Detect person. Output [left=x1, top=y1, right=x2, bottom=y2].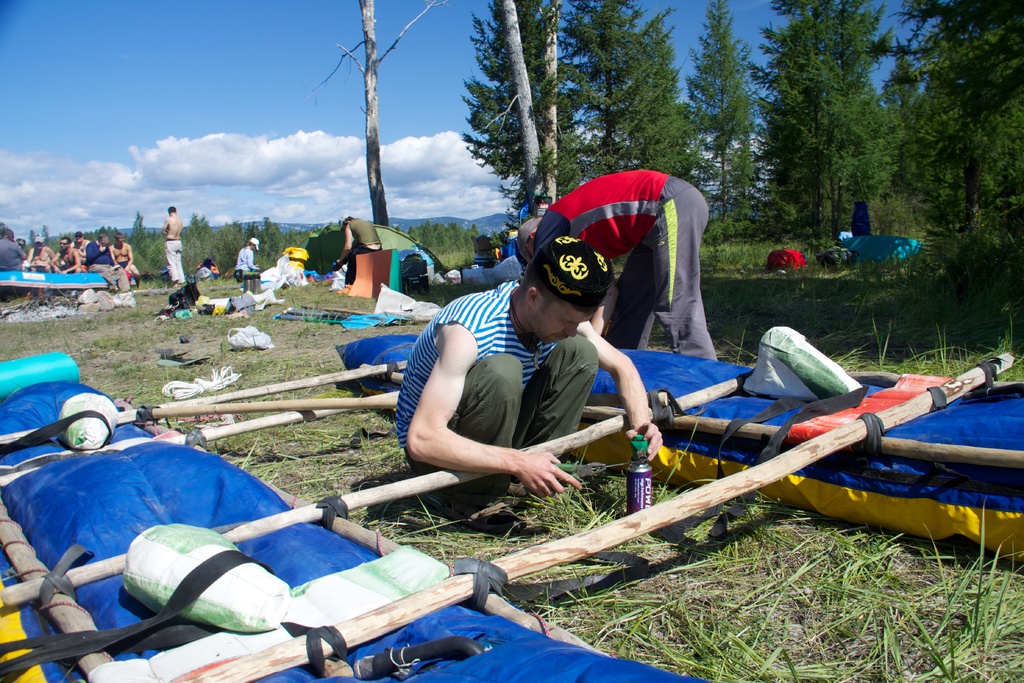
[left=111, top=230, right=143, bottom=292].
